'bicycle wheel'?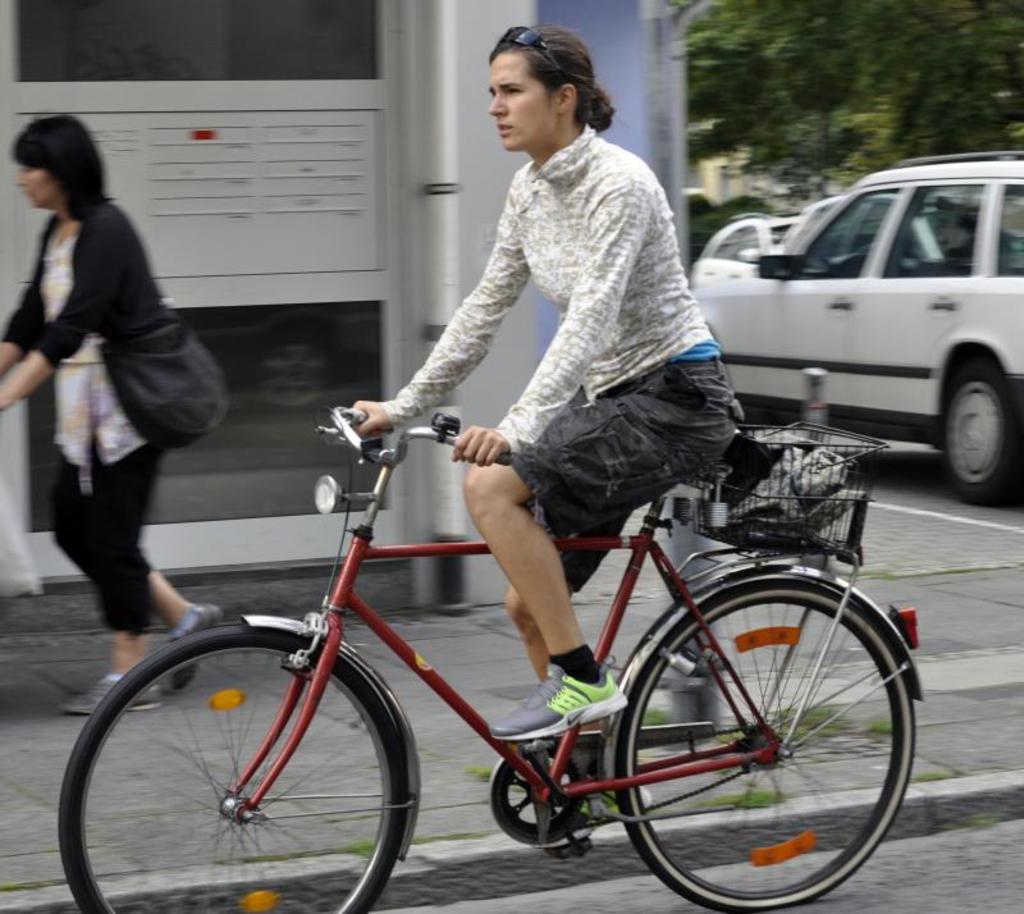
[63, 620, 429, 909]
